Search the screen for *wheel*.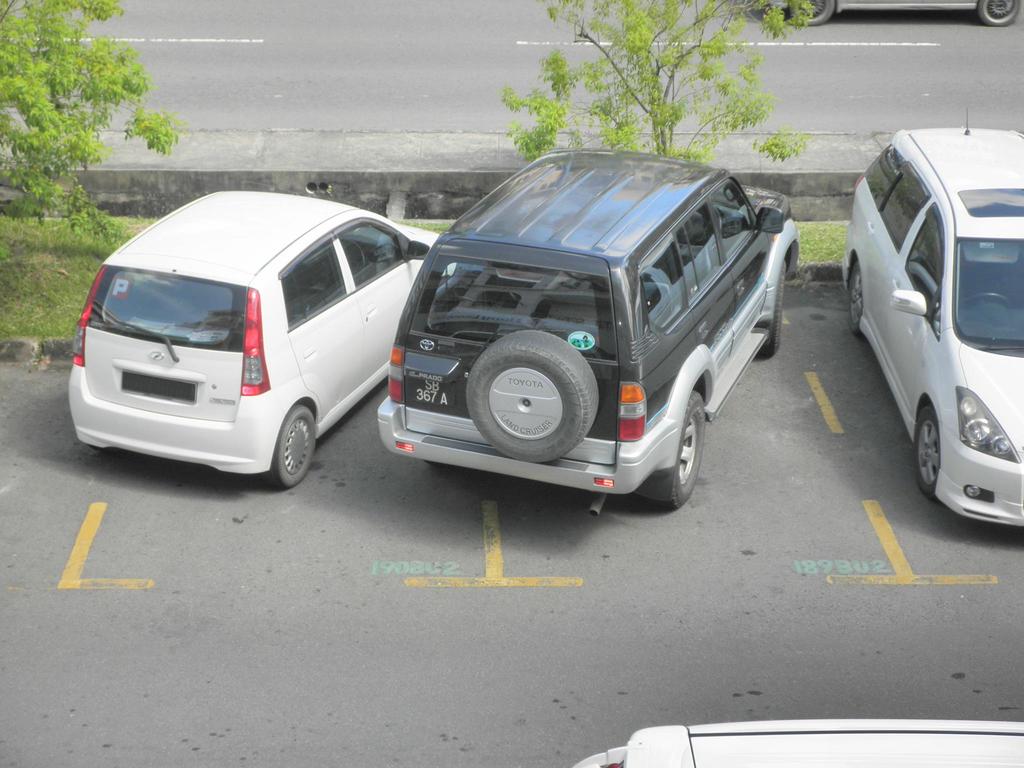
Found at {"x1": 768, "y1": 259, "x2": 788, "y2": 357}.
